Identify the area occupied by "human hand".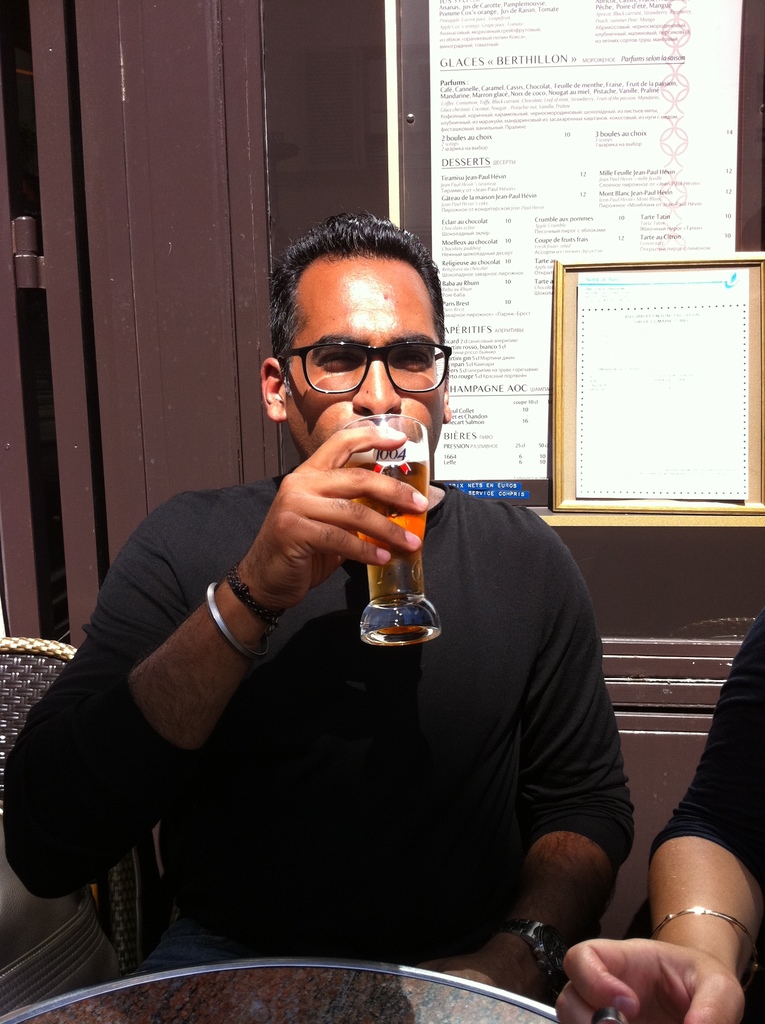
Area: bbox(411, 953, 541, 1004).
